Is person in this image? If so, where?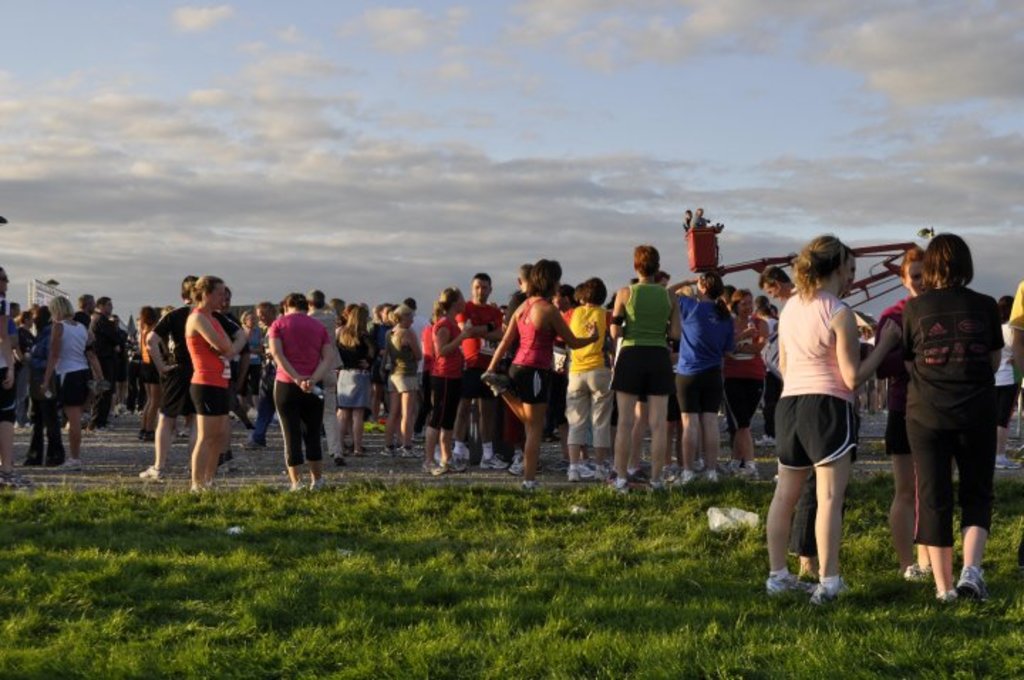
Yes, at box=[40, 292, 90, 469].
